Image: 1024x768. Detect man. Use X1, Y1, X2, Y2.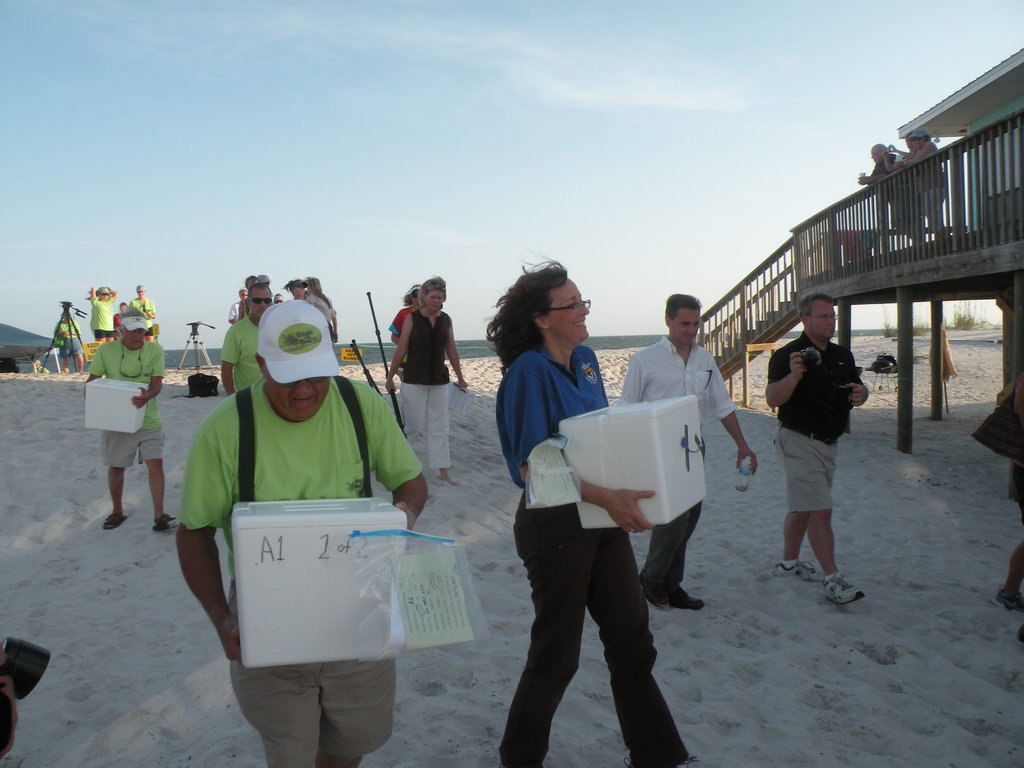
221, 284, 273, 396.
